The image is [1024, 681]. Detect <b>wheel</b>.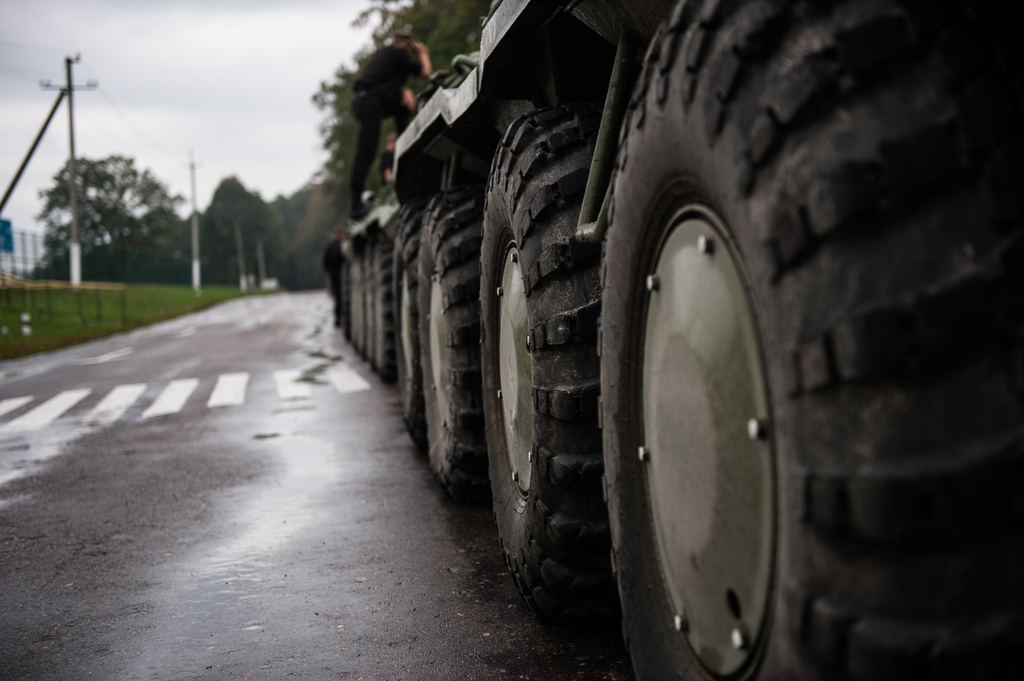
Detection: rect(481, 107, 595, 630).
